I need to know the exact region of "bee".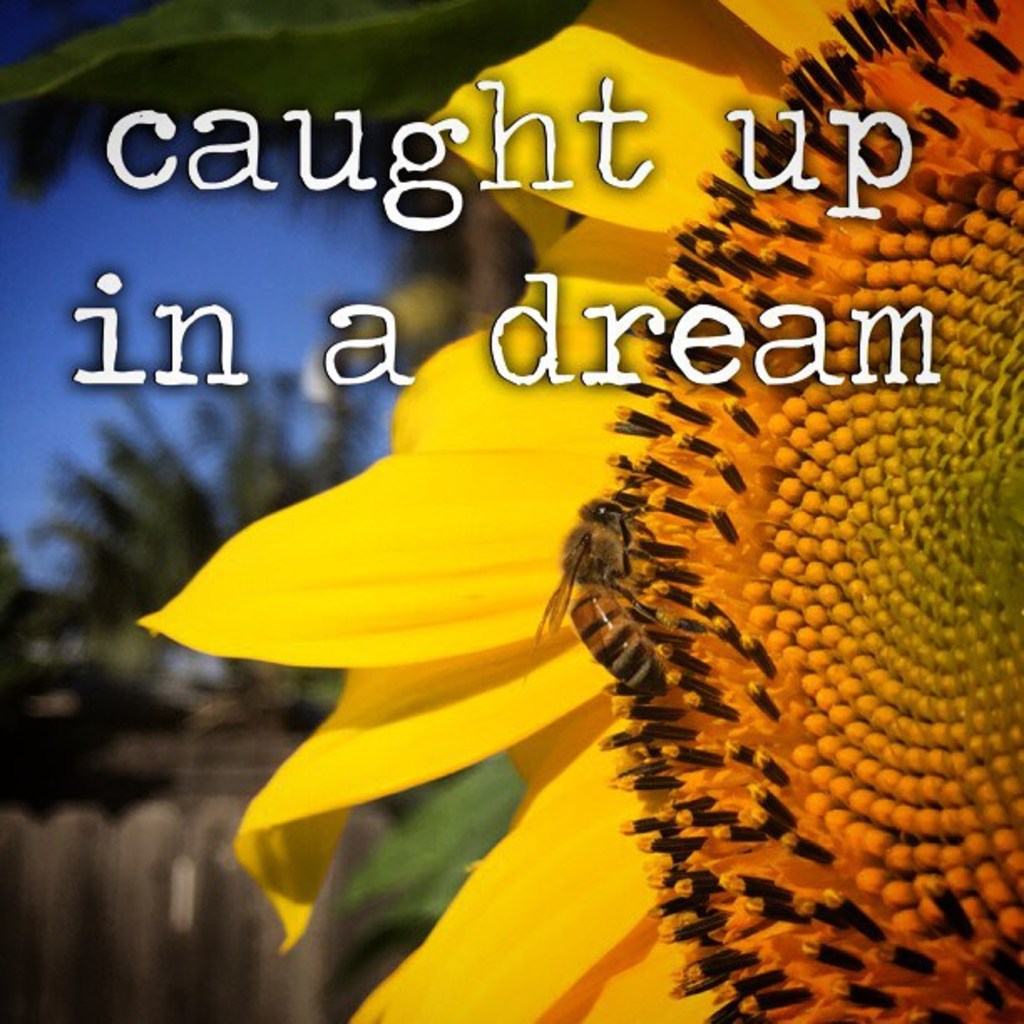
Region: <box>567,484,684,654</box>.
